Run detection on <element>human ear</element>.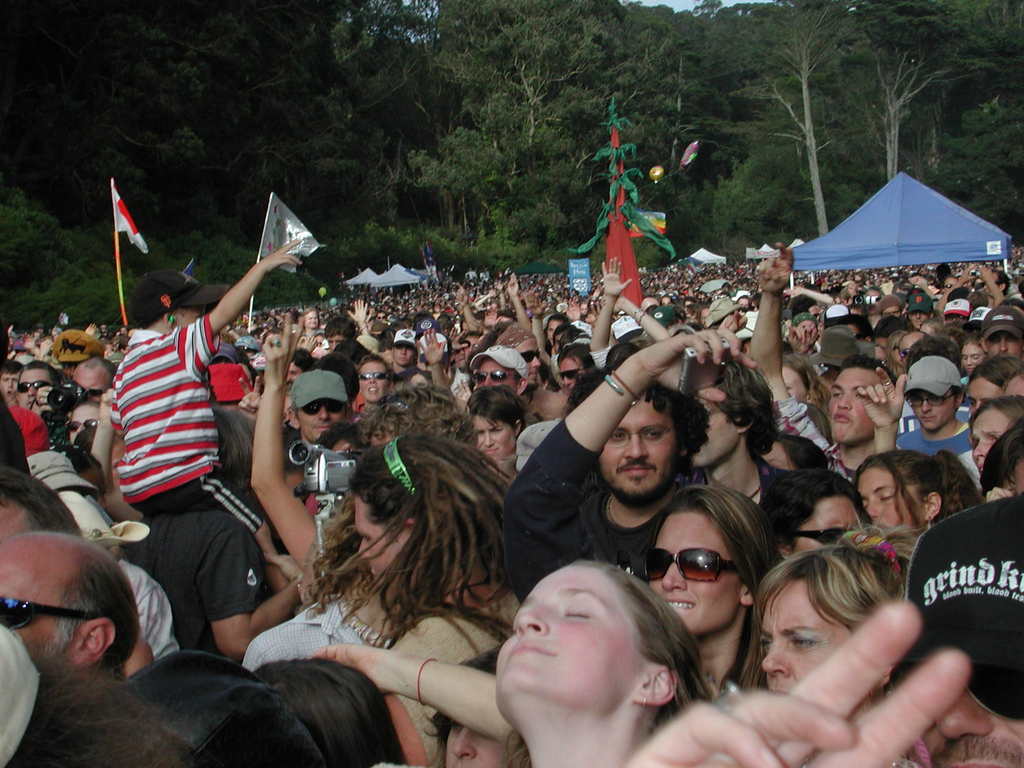
Result: <box>287,413,300,429</box>.
